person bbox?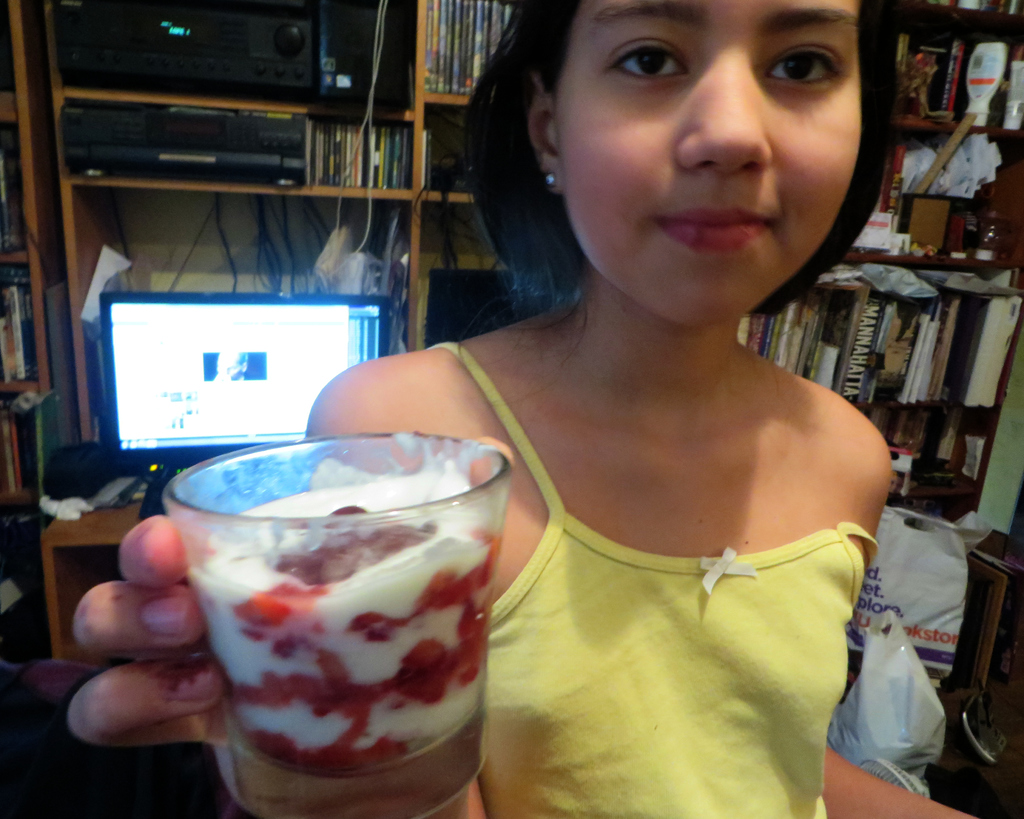
[x1=312, y1=3, x2=939, y2=767]
